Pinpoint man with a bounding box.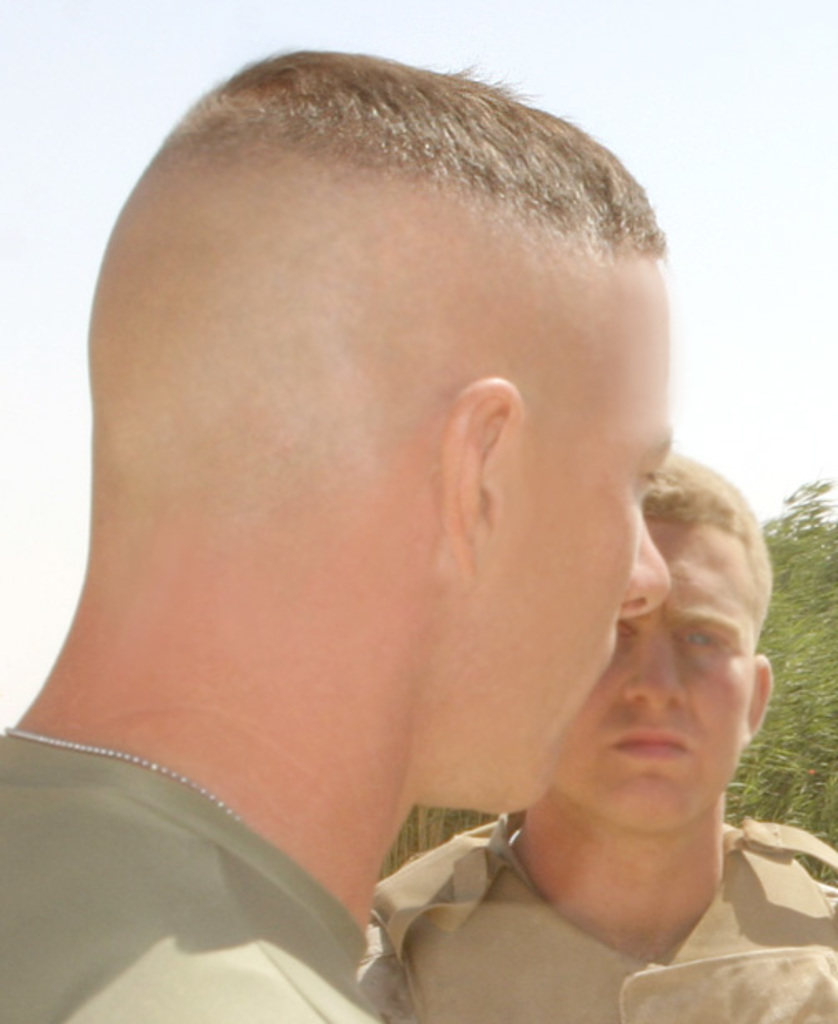
437 449 828 1011.
